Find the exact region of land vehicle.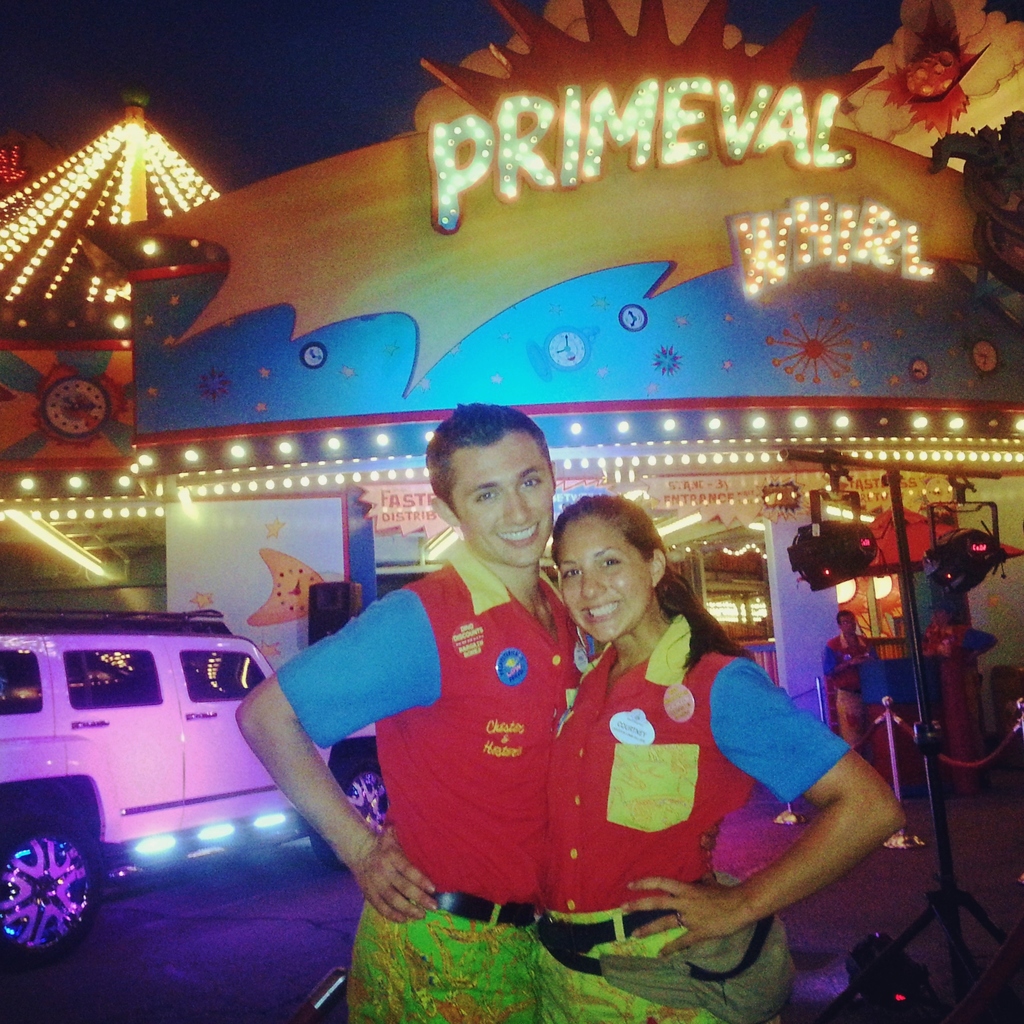
Exact region: {"left": 0, "top": 593, "right": 283, "bottom": 938}.
